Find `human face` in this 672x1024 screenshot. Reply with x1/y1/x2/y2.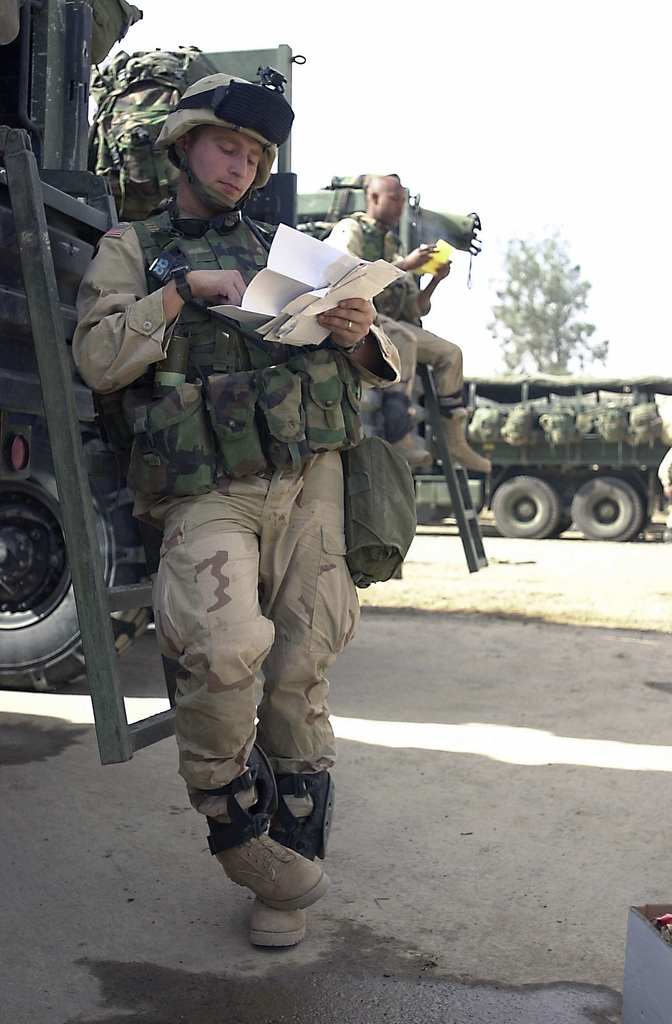
192/130/261/198.
